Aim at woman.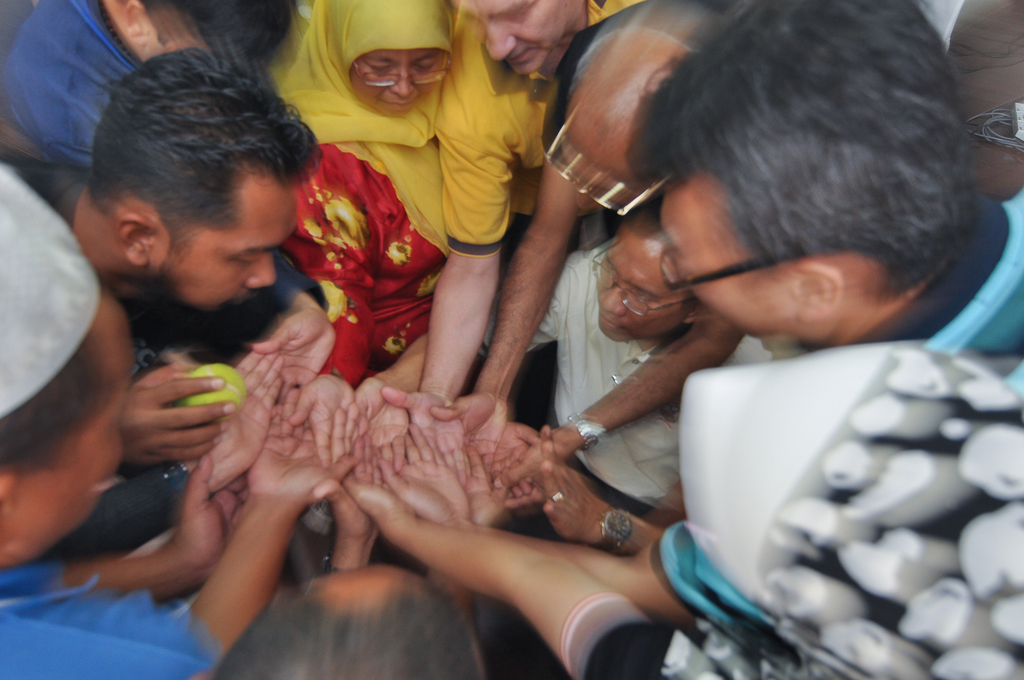
Aimed at l=271, t=0, r=450, b=472.
